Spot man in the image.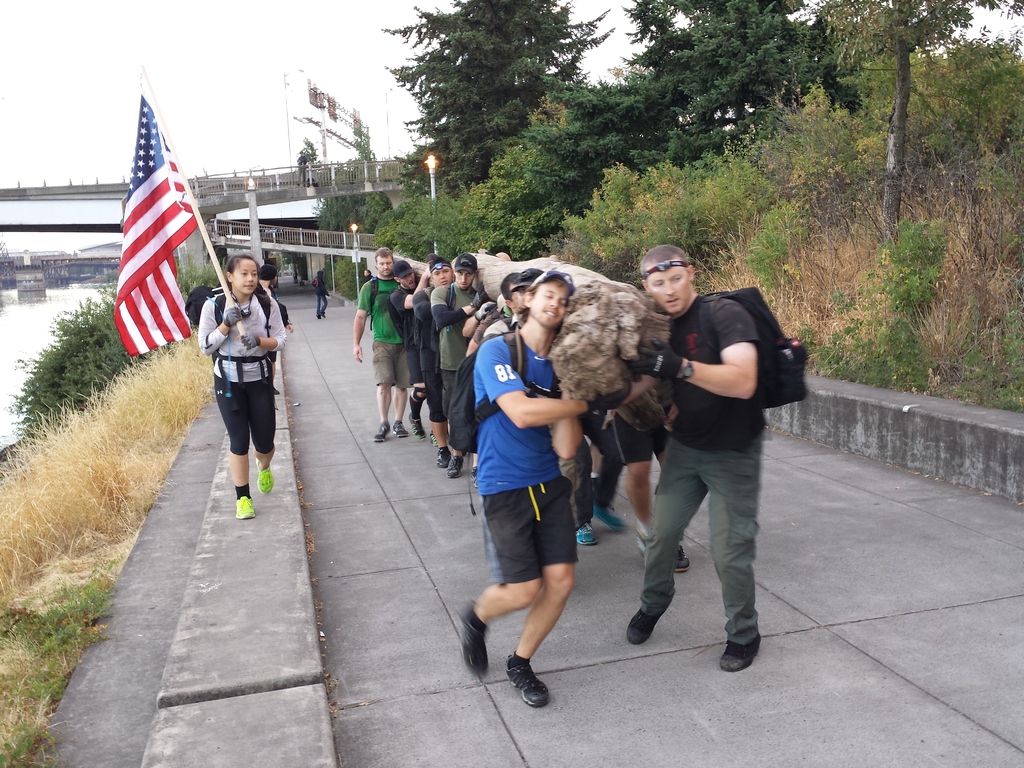
man found at 435:257:486:486.
